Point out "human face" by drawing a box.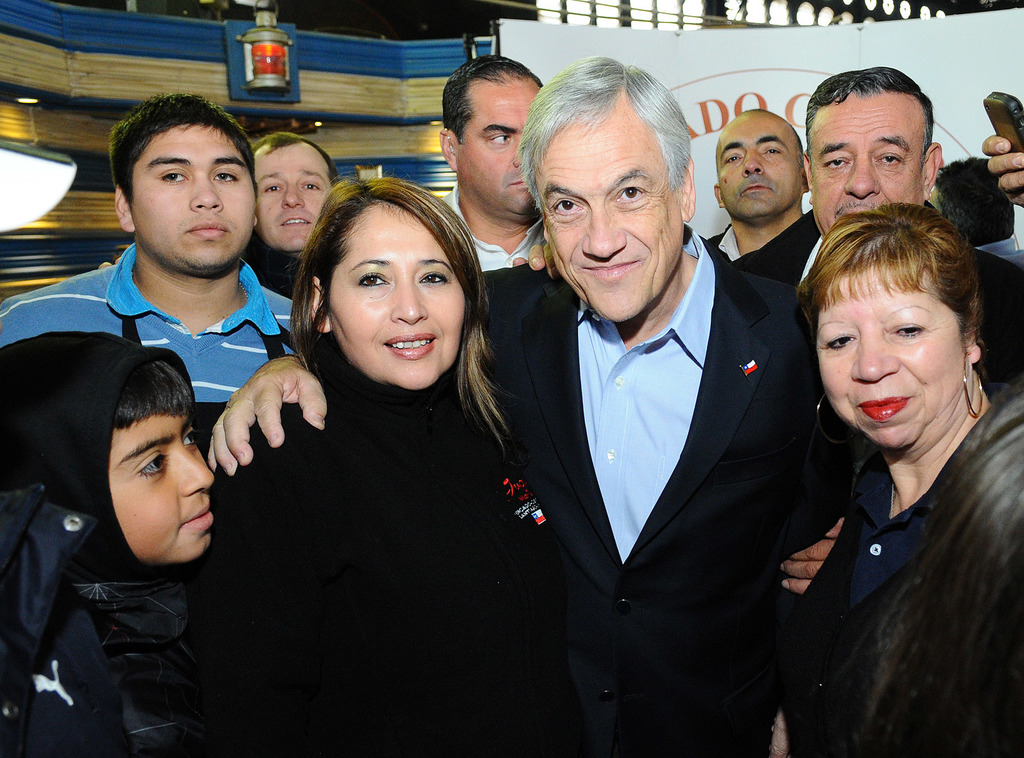
select_region(454, 72, 541, 222).
